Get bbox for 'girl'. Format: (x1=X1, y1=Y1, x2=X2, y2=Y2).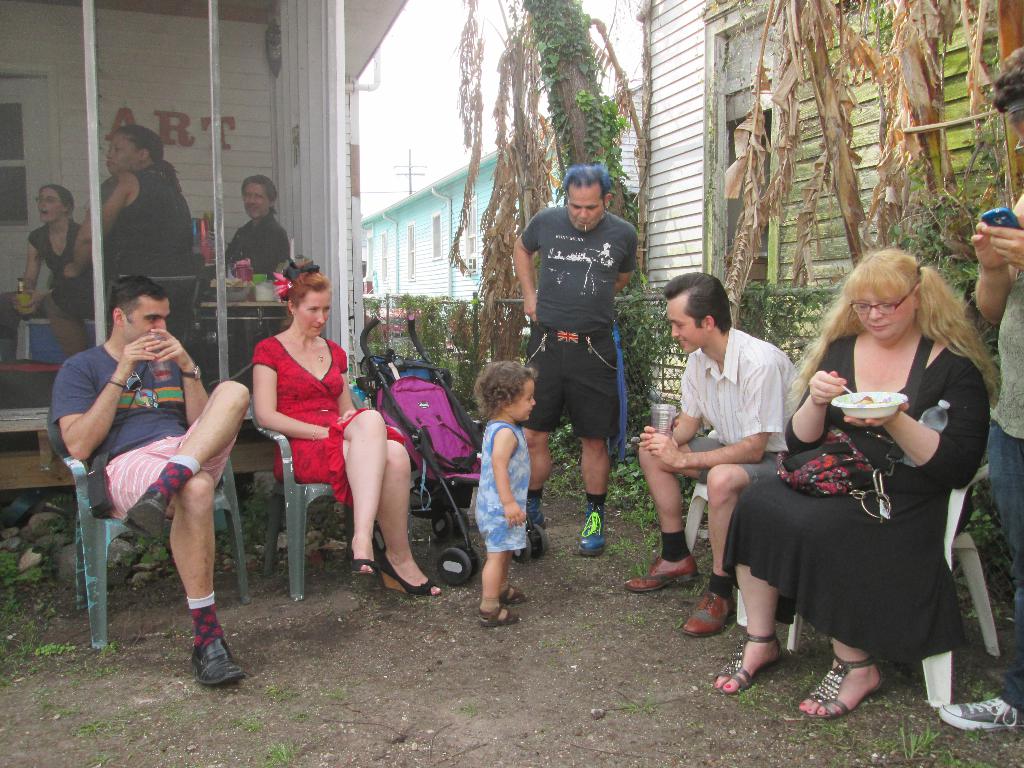
(x1=479, y1=360, x2=540, y2=627).
